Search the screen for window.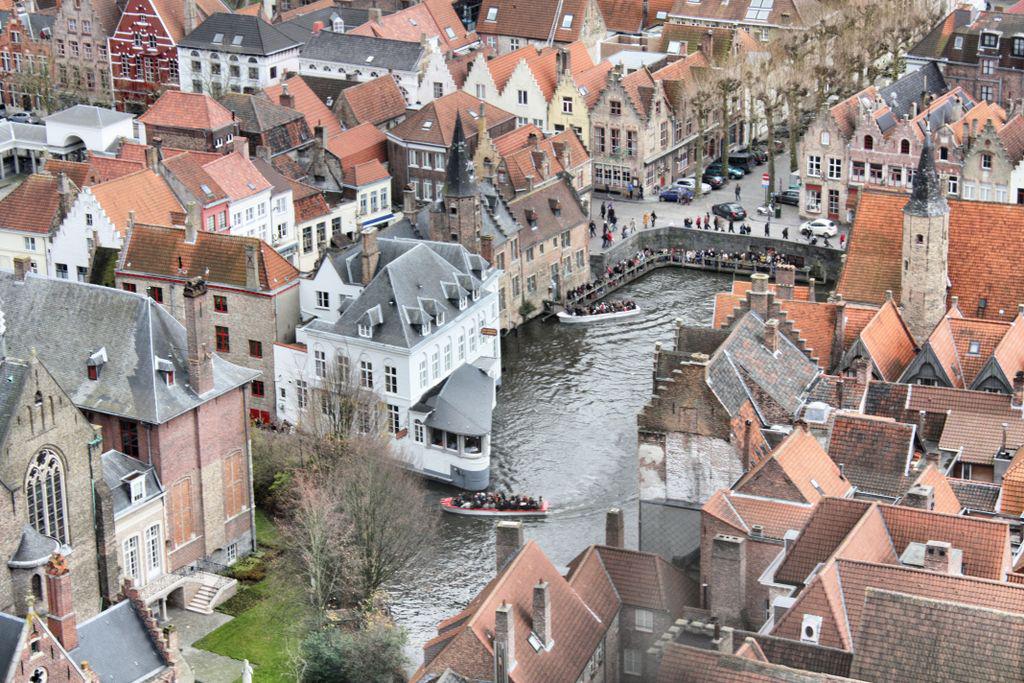
Found at region(23, 447, 72, 546).
